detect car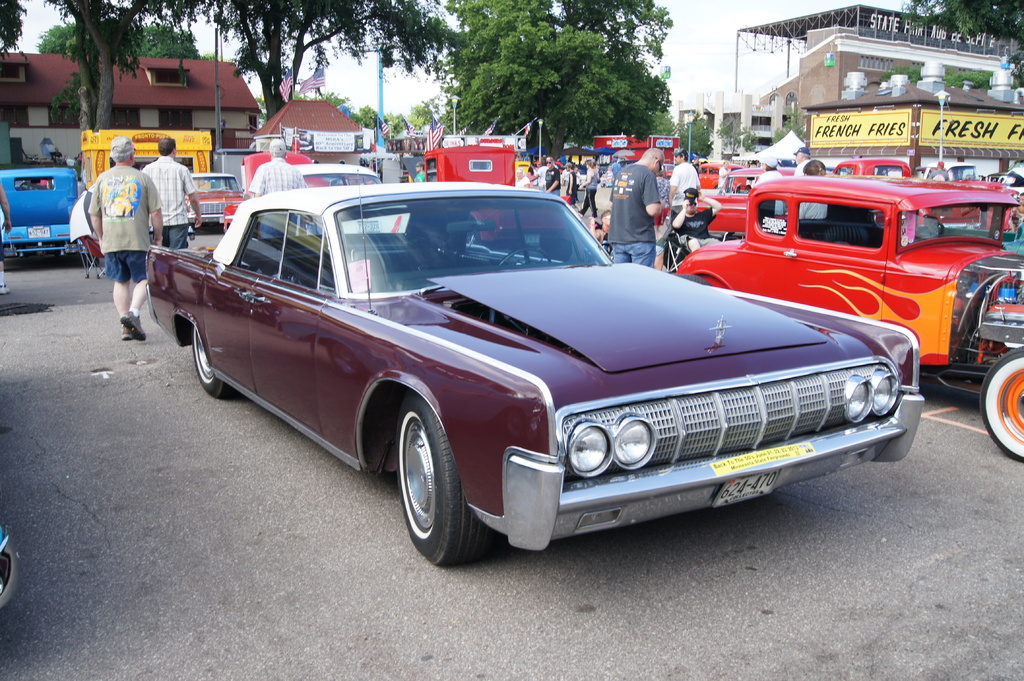
144:181:925:565
